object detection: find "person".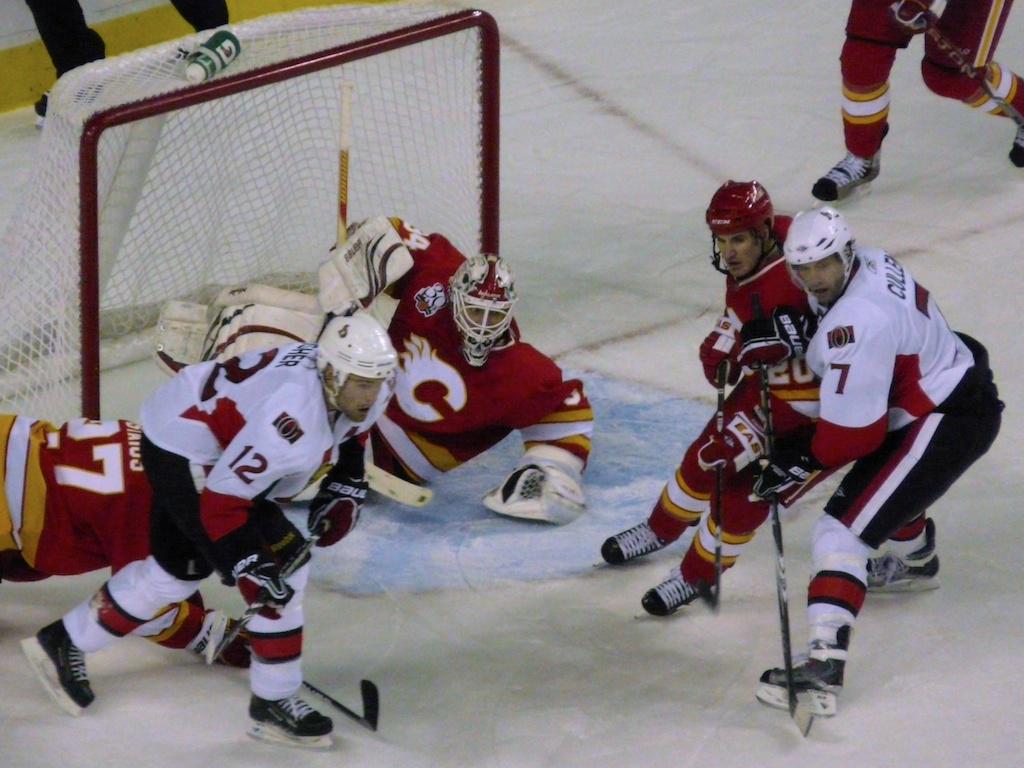
(x1=22, y1=309, x2=400, y2=750).
